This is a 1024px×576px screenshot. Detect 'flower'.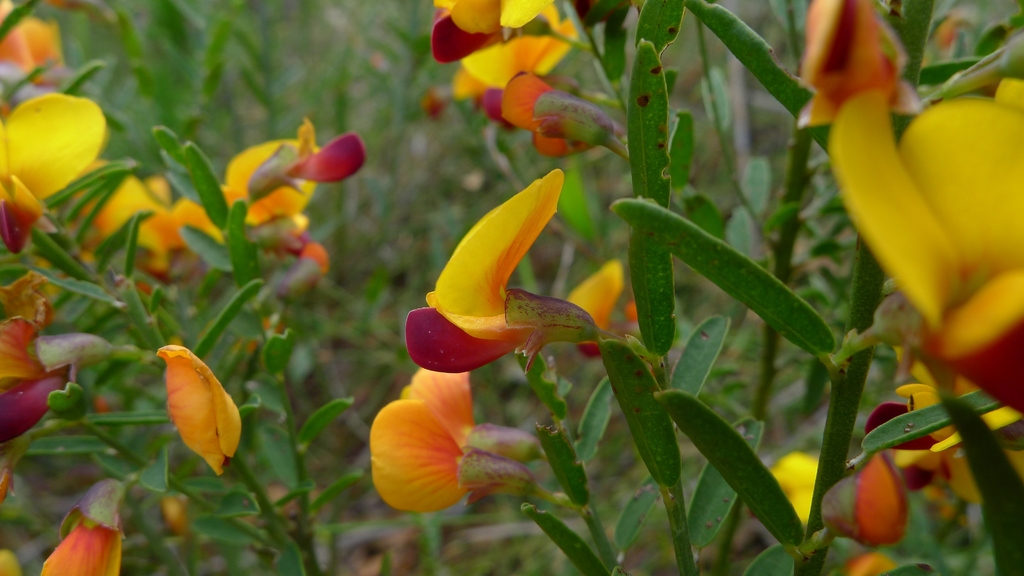
[99,172,228,287].
